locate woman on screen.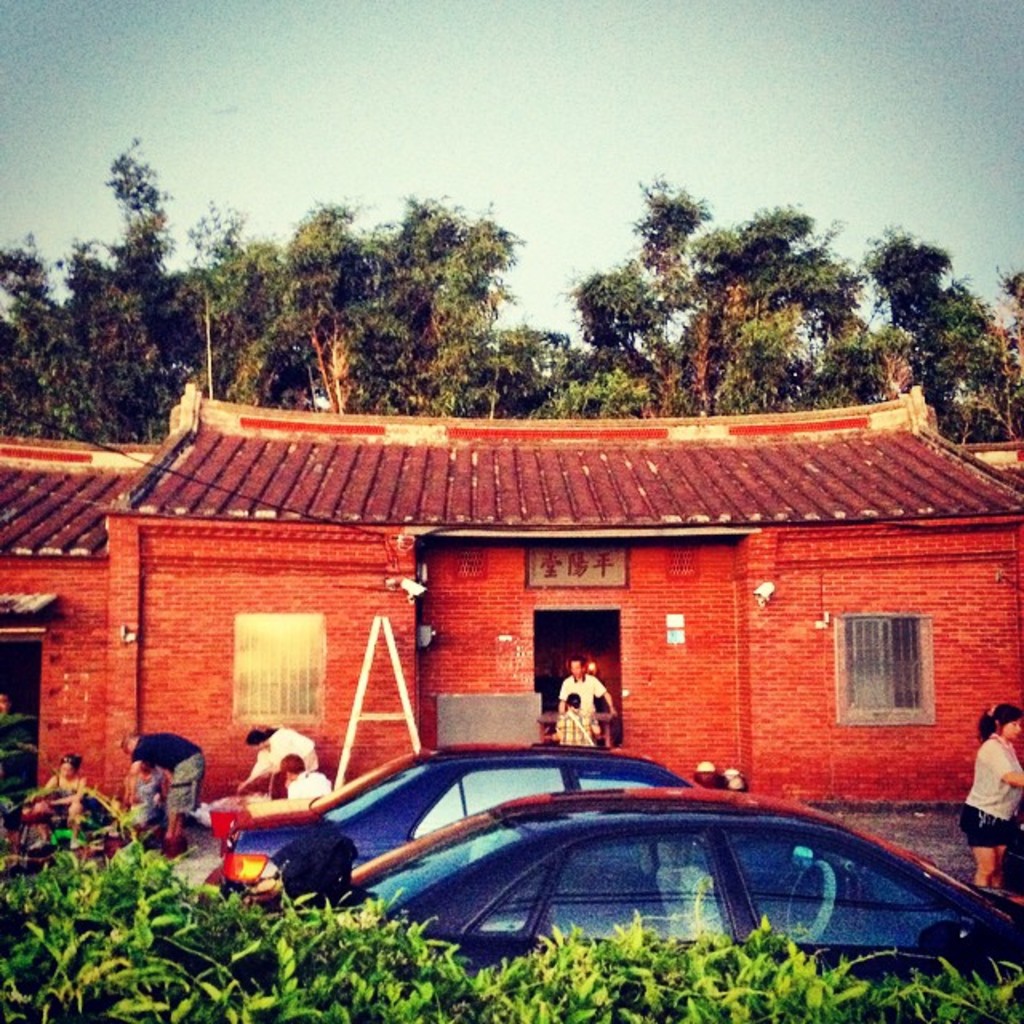
On screen at bbox=[240, 726, 322, 797].
